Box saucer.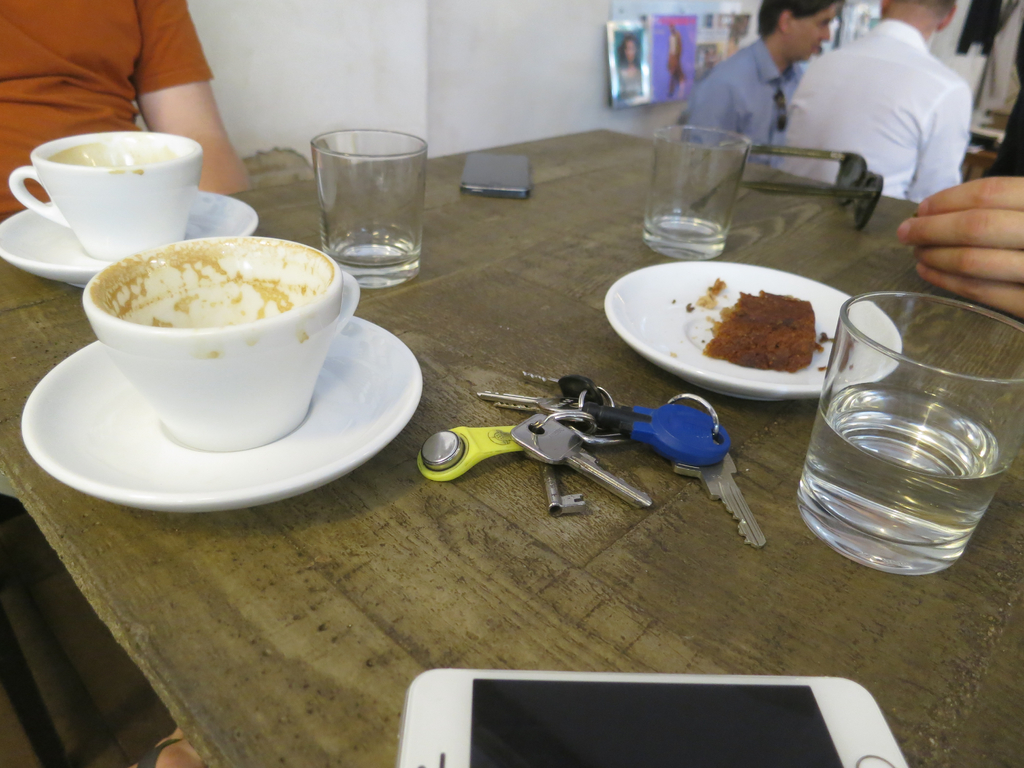
bbox=[13, 311, 426, 518].
